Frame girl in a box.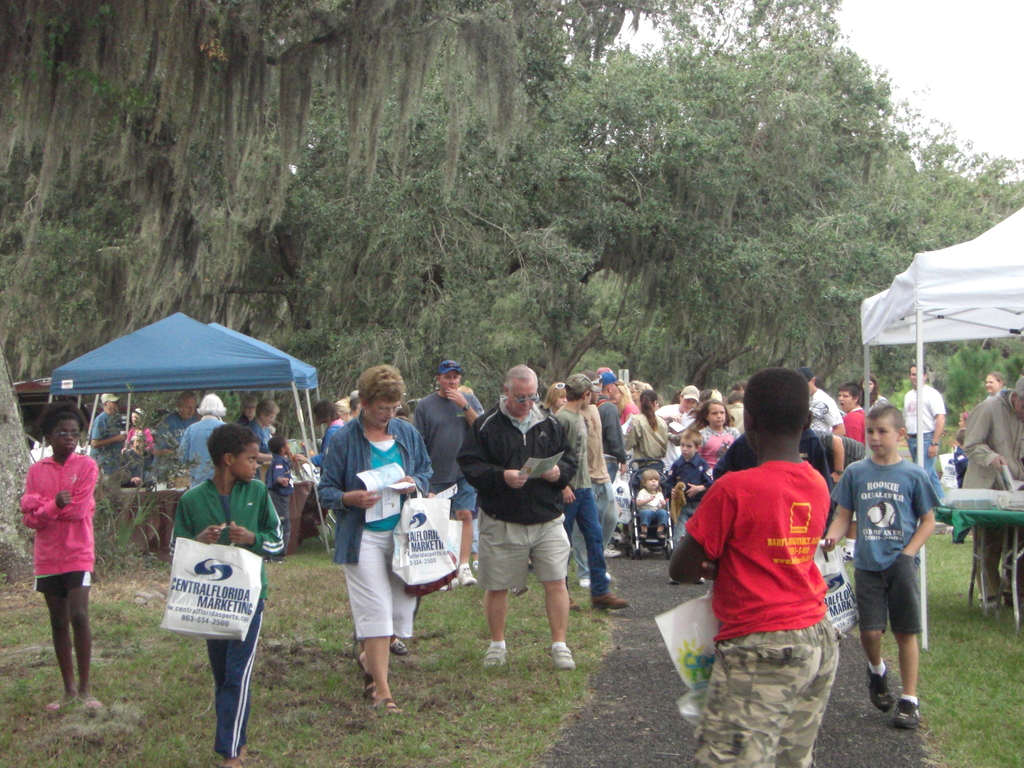
bbox(703, 393, 738, 470).
